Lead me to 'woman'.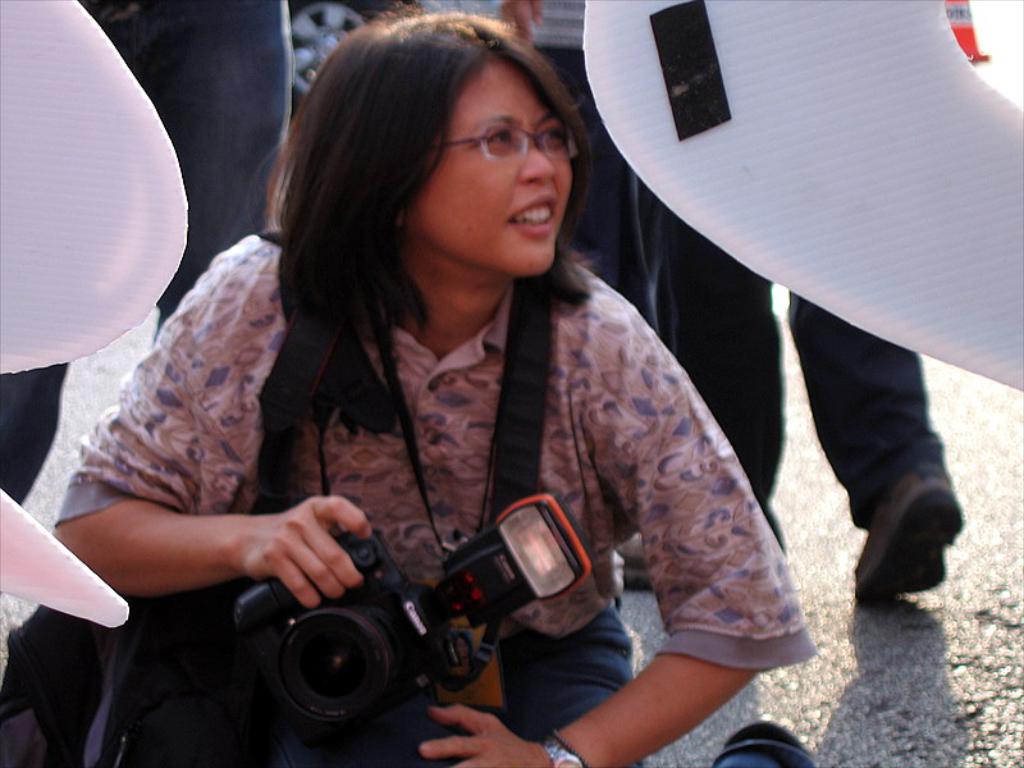
Lead to (114,31,812,765).
